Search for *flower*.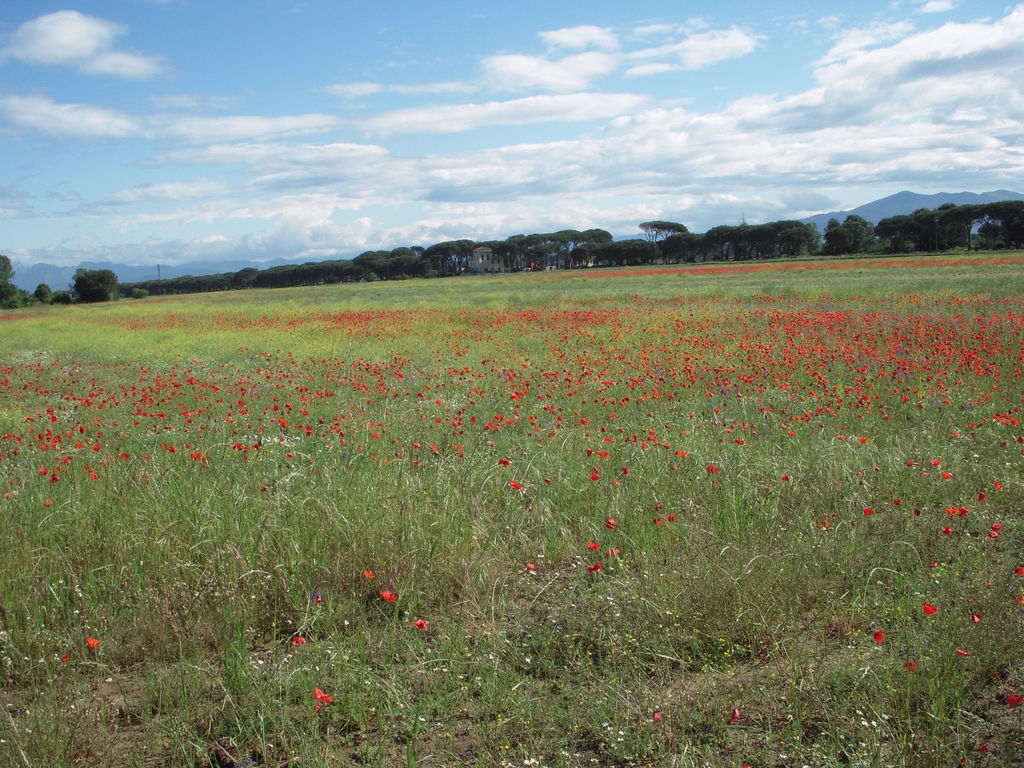
Found at rect(84, 633, 99, 651).
